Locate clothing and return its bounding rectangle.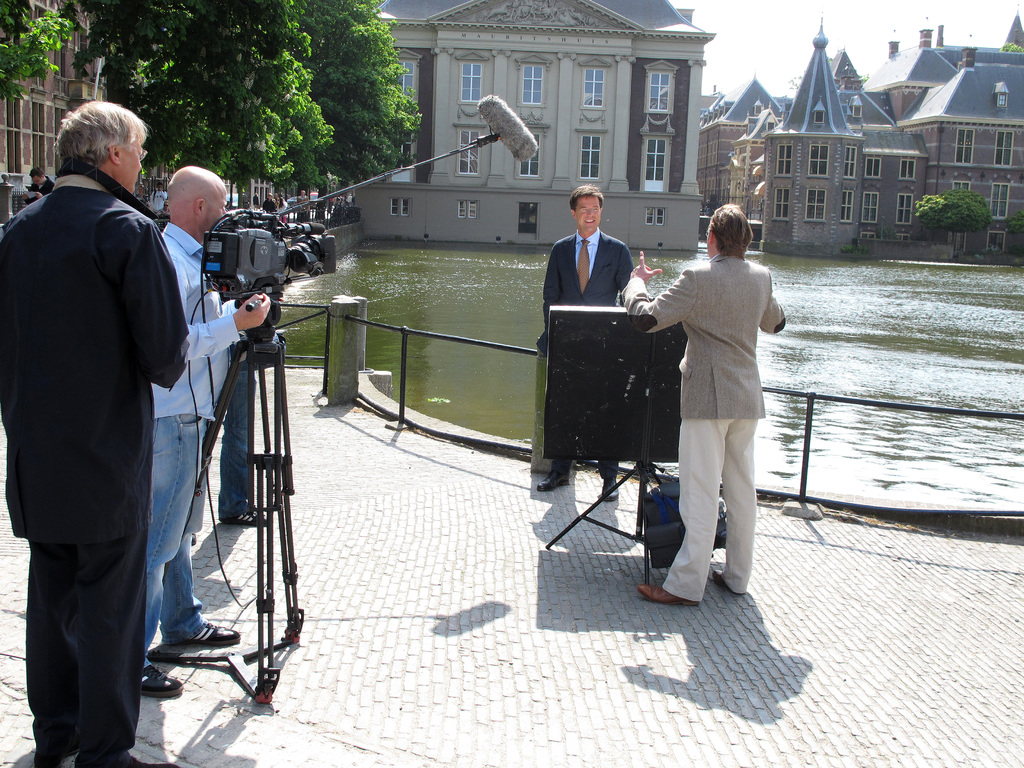
detection(0, 160, 186, 767).
